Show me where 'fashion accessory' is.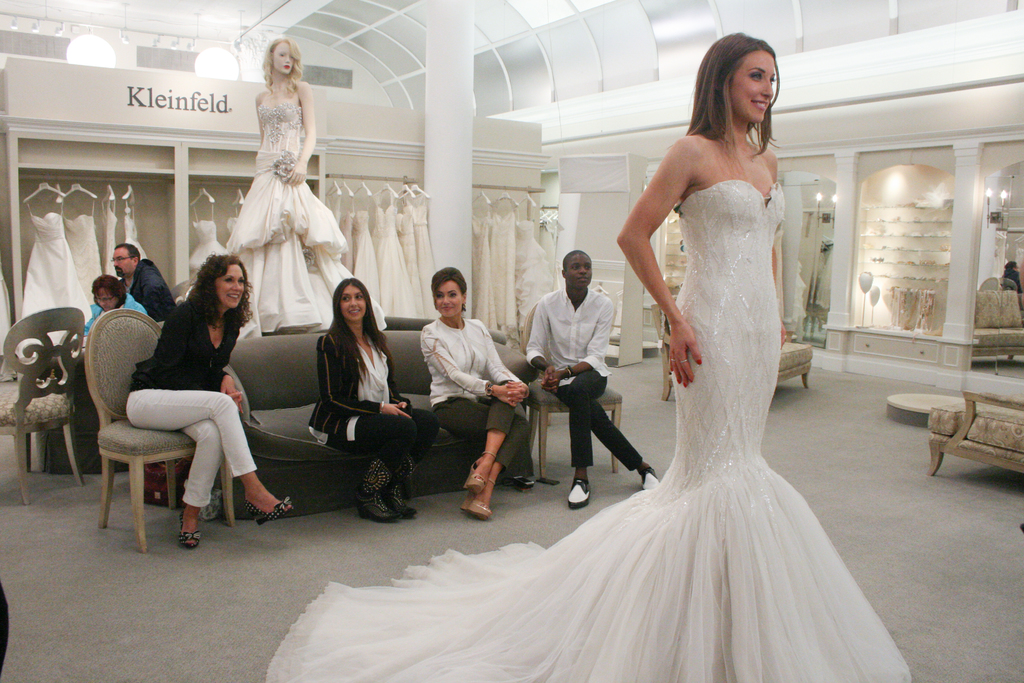
'fashion accessory' is at bbox(677, 355, 692, 366).
